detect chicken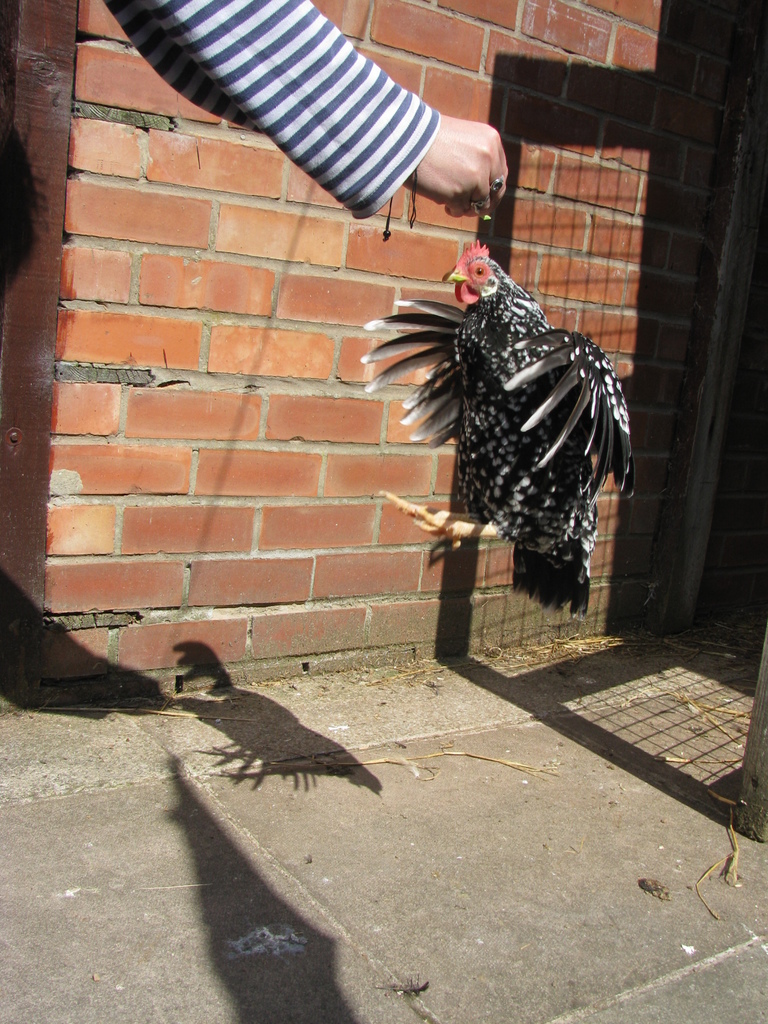
[x1=360, y1=223, x2=633, y2=656]
